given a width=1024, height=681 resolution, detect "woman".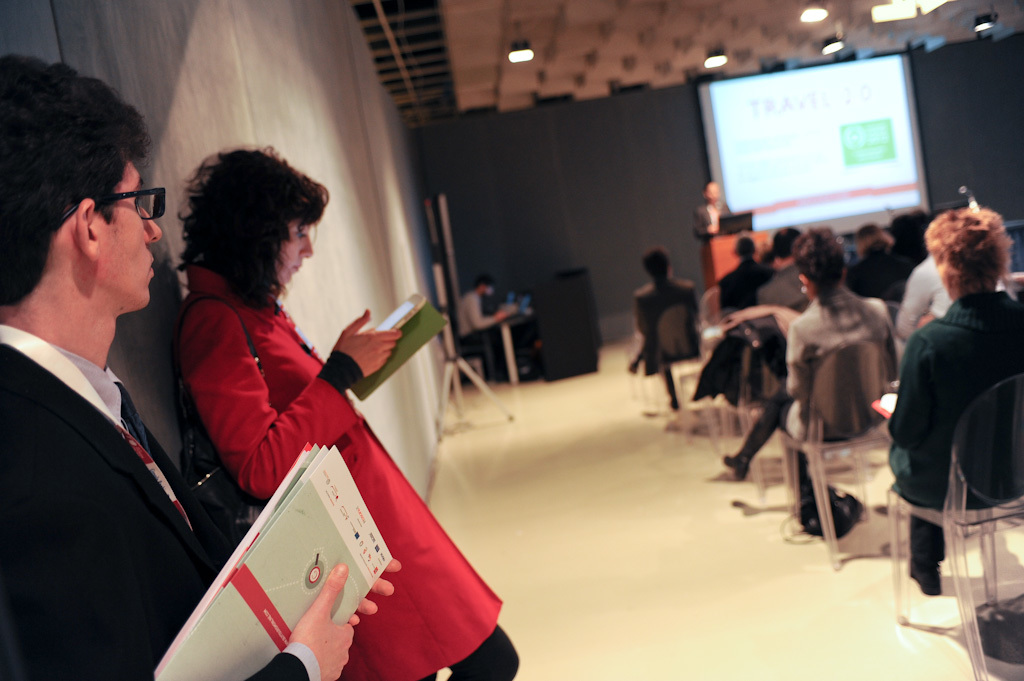
[137,136,479,661].
